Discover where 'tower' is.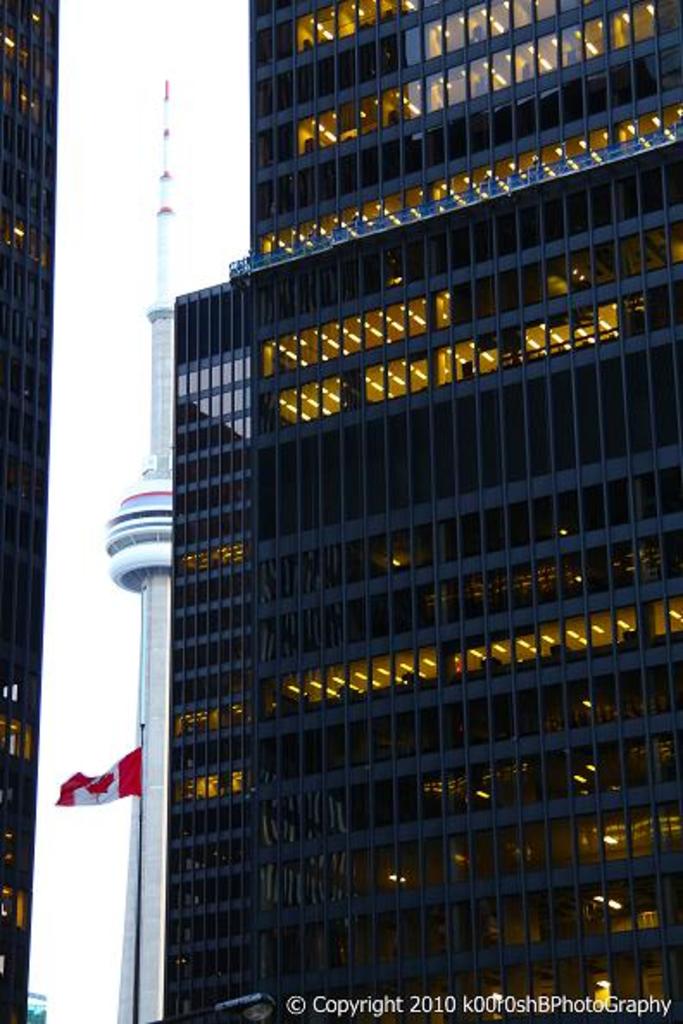
Discovered at 0/0/60/1022.
